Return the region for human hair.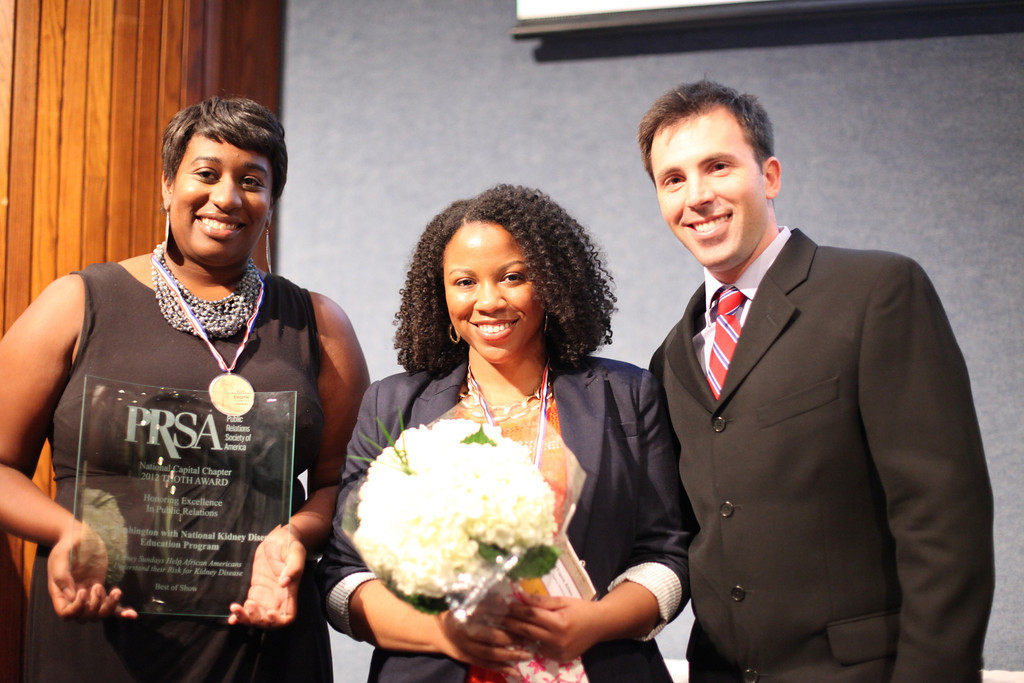
bbox=[162, 91, 287, 191].
